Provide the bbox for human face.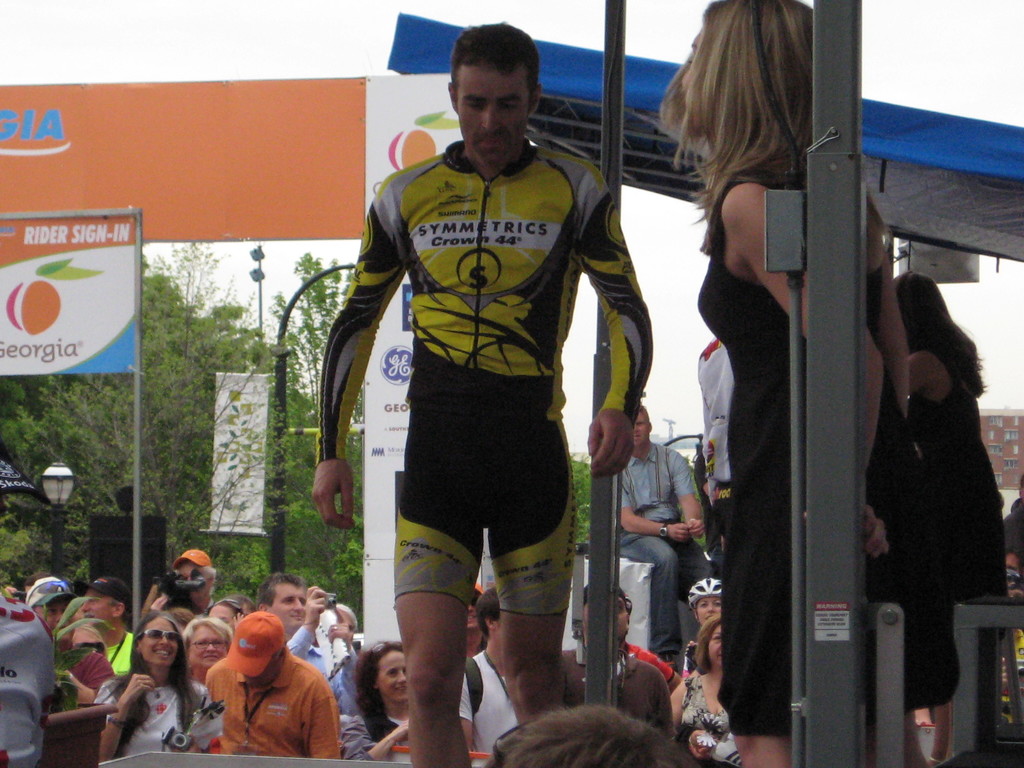
376,651,408,699.
